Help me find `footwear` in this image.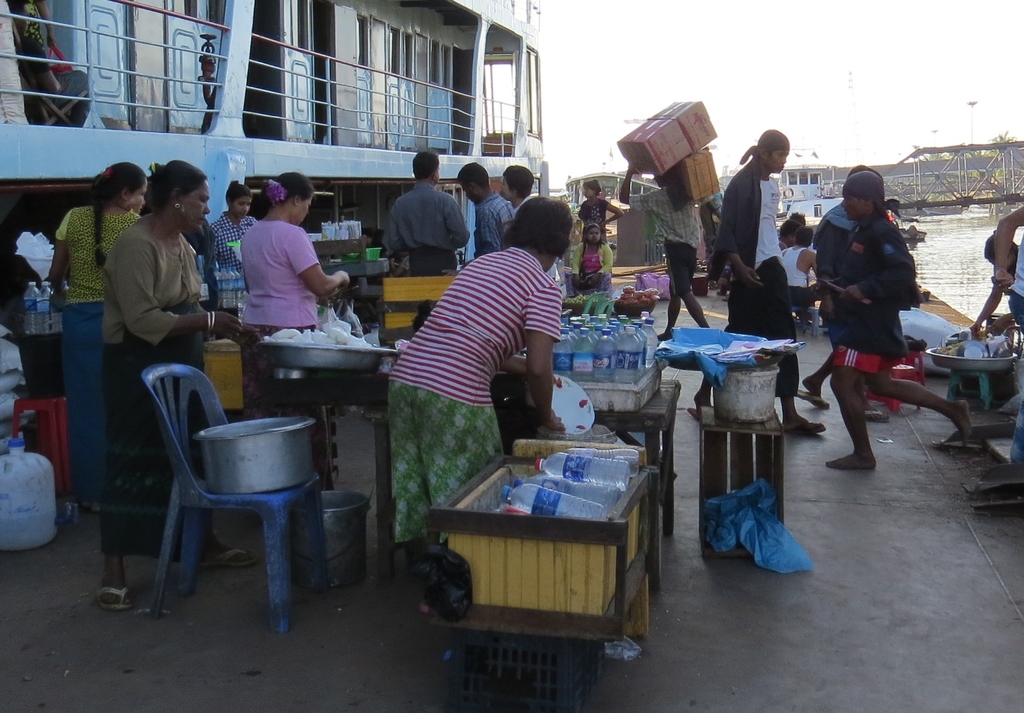
Found it: l=796, t=386, r=831, b=409.
